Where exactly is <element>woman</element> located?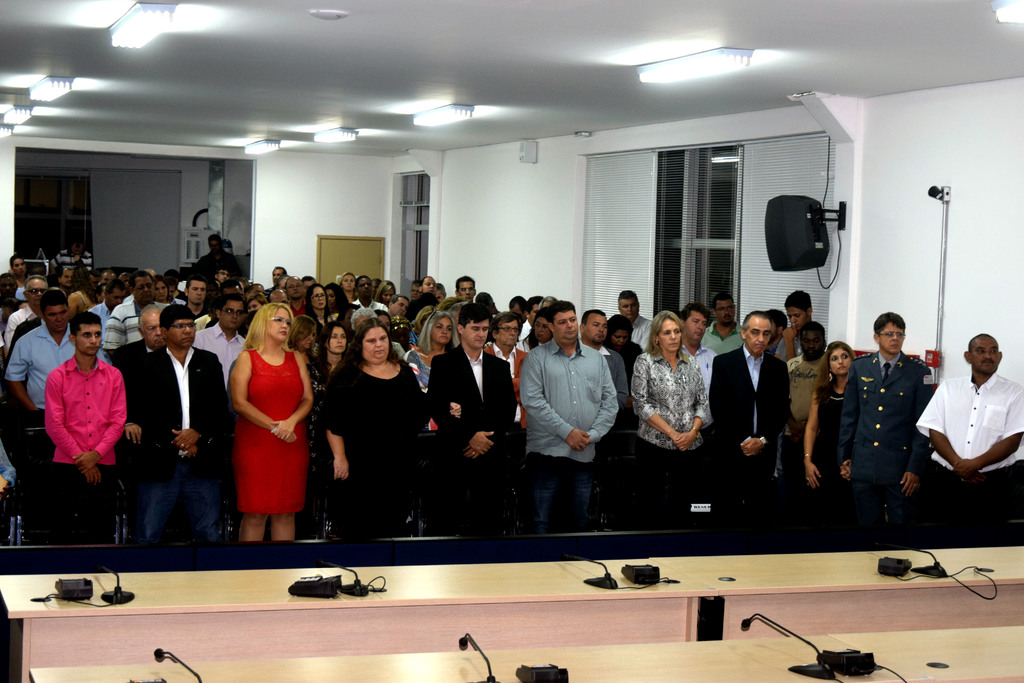
Its bounding box is 212/298/307/555.
